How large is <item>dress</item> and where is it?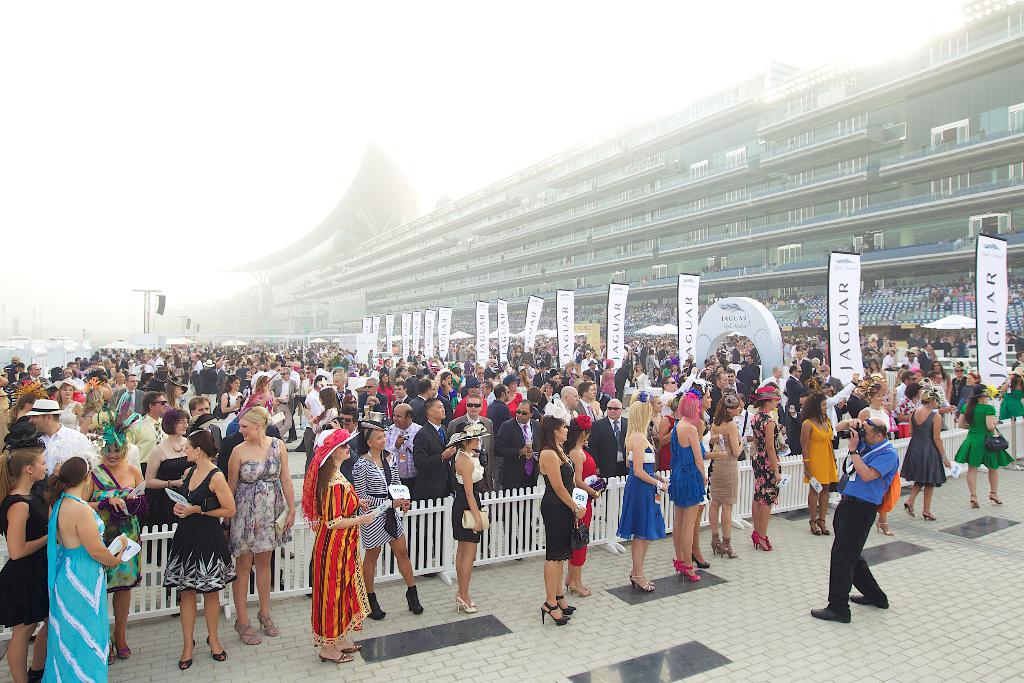
Bounding box: box(39, 491, 111, 682).
